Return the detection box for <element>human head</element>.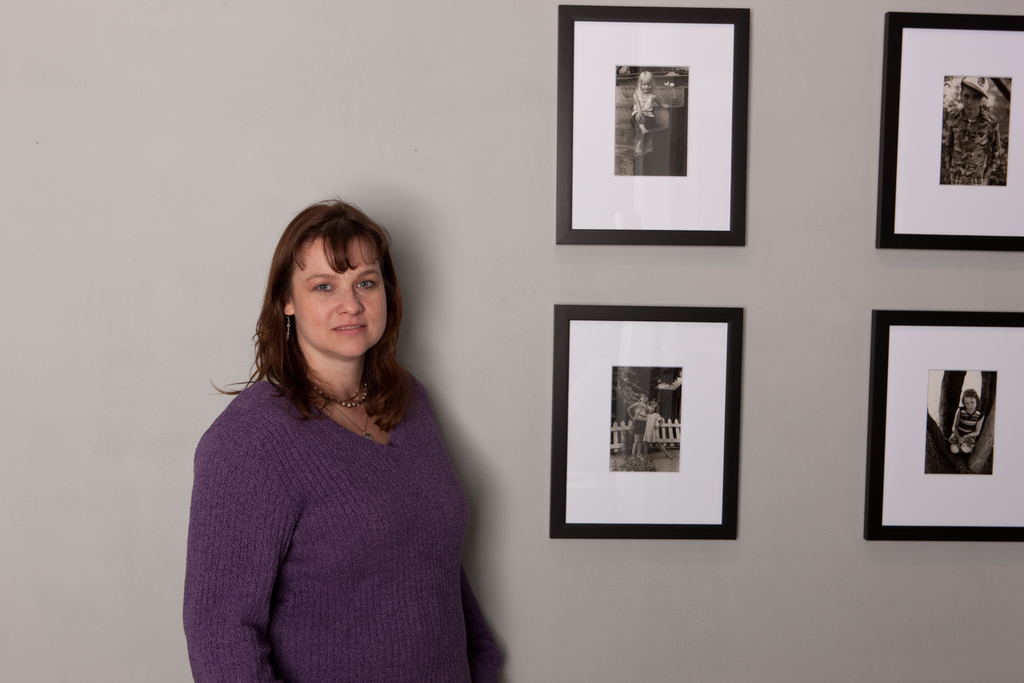
box=[253, 200, 403, 380].
